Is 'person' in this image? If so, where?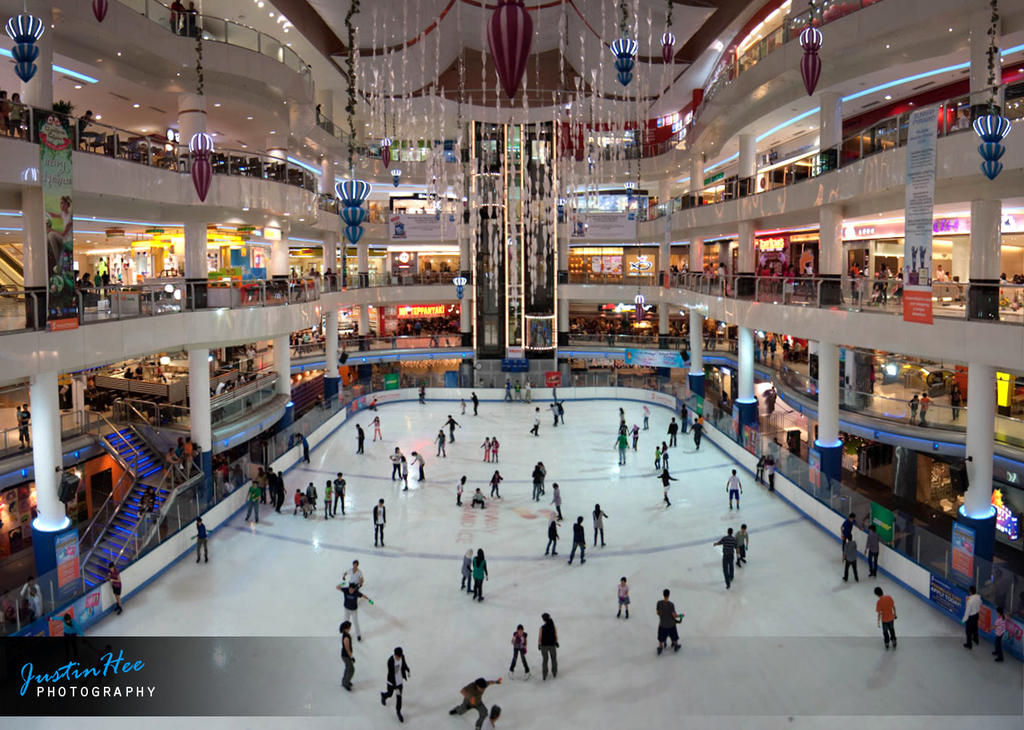
Yes, at bbox=[588, 497, 618, 549].
